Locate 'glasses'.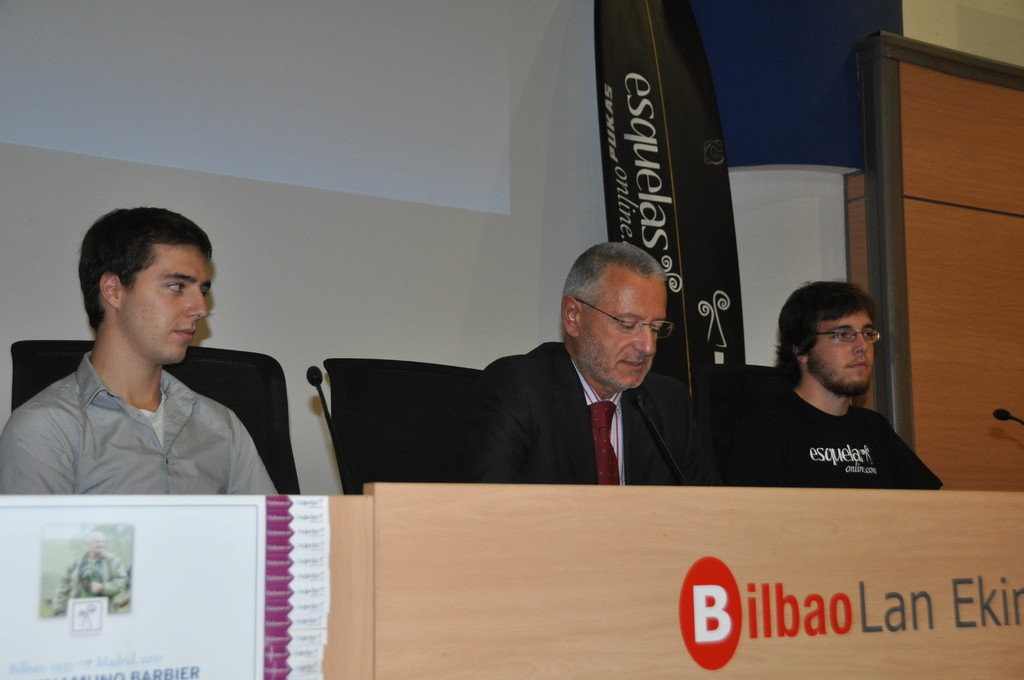
Bounding box: pyautogui.locateOnScreen(813, 322, 883, 348).
